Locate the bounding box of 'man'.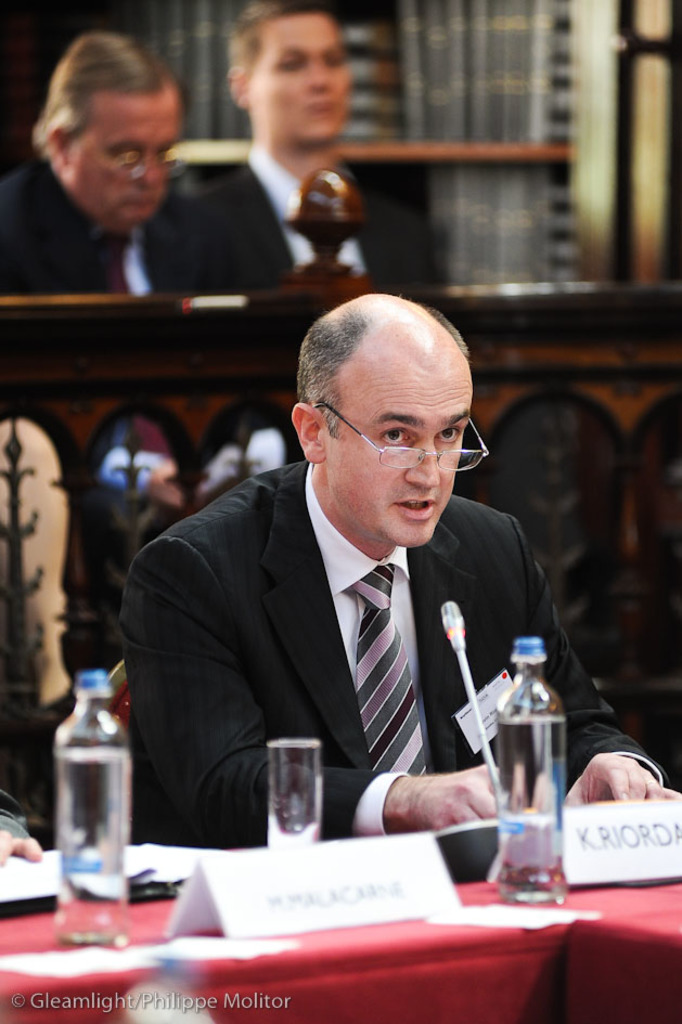
Bounding box: <box>103,286,588,884</box>.
